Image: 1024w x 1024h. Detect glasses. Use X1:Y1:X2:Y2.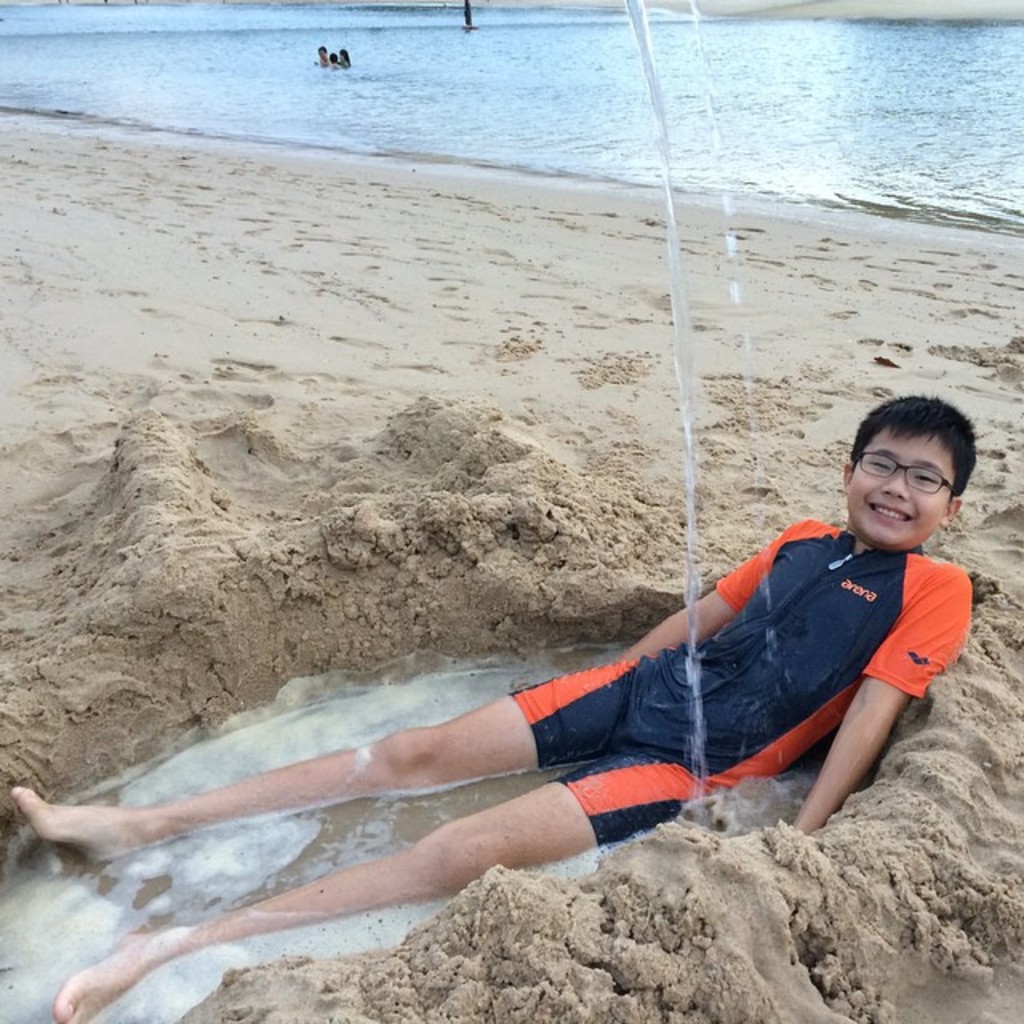
854:451:963:494.
